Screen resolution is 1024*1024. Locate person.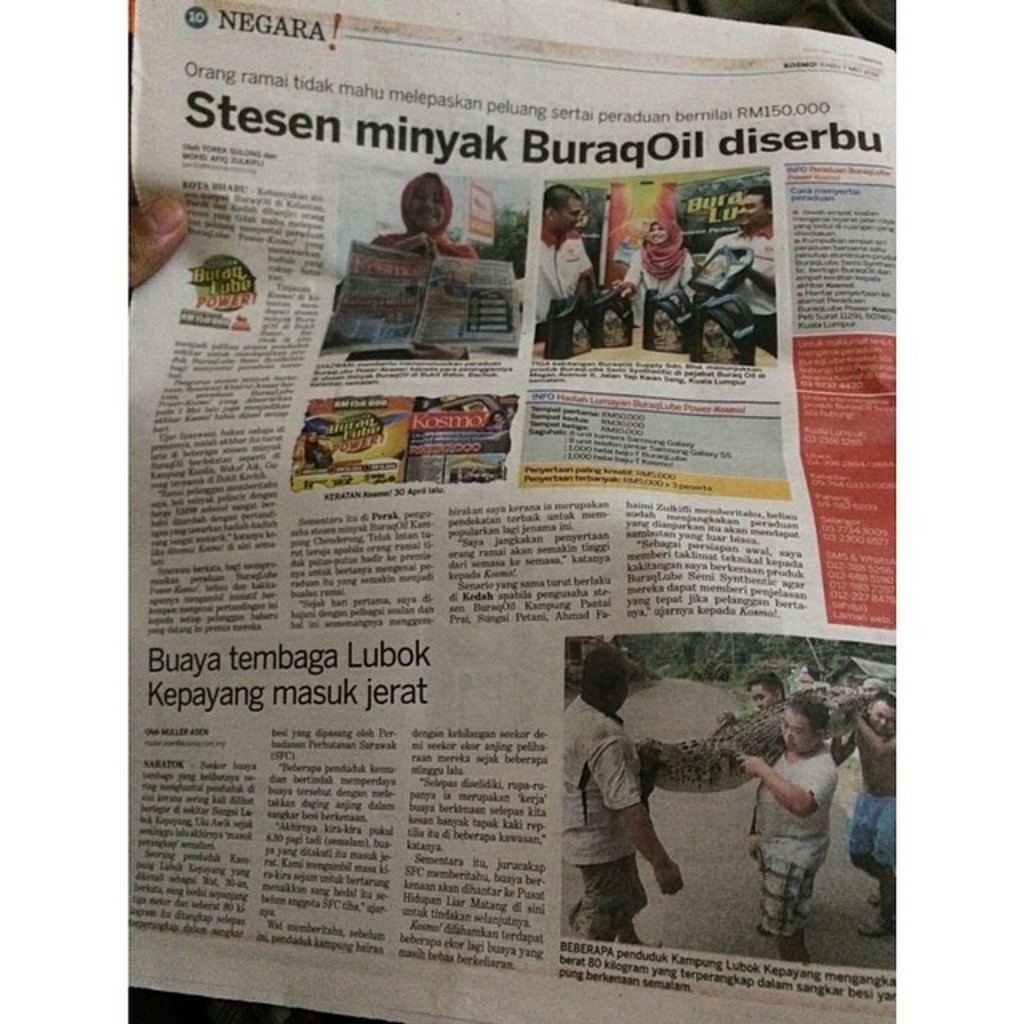
pyautogui.locateOnScreen(611, 208, 693, 322).
